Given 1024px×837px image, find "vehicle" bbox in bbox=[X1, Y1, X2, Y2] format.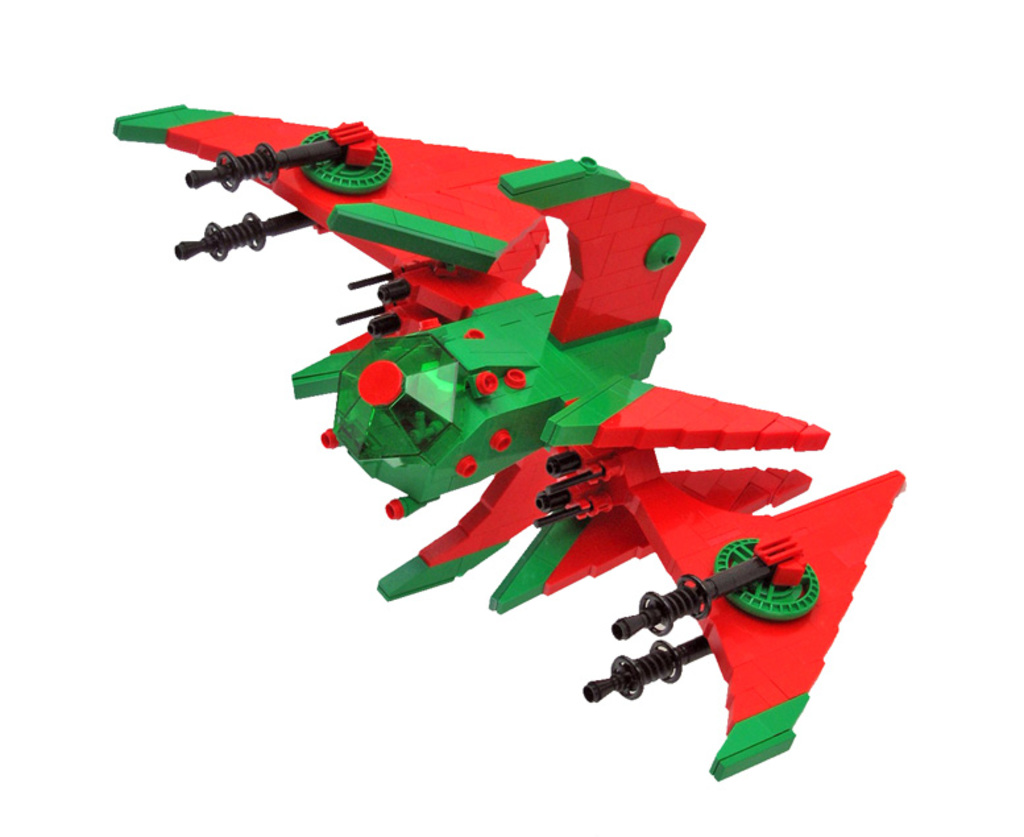
bbox=[165, 132, 775, 642].
